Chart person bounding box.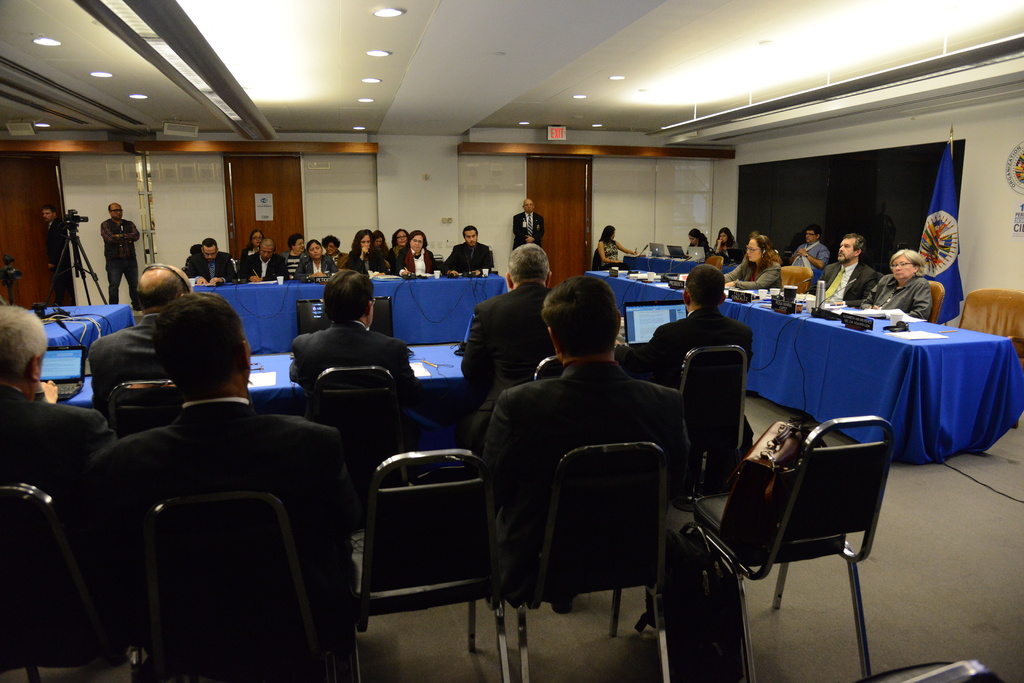
Charted: crop(511, 197, 543, 244).
